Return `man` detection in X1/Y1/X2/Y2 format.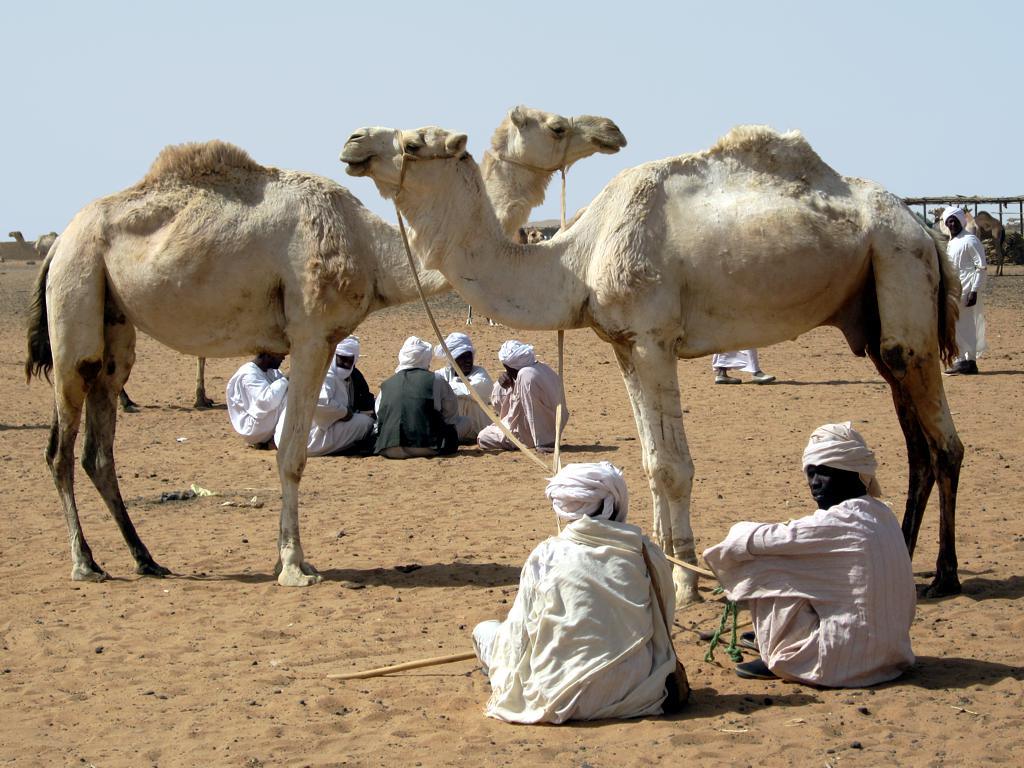
223/342/284/443.
